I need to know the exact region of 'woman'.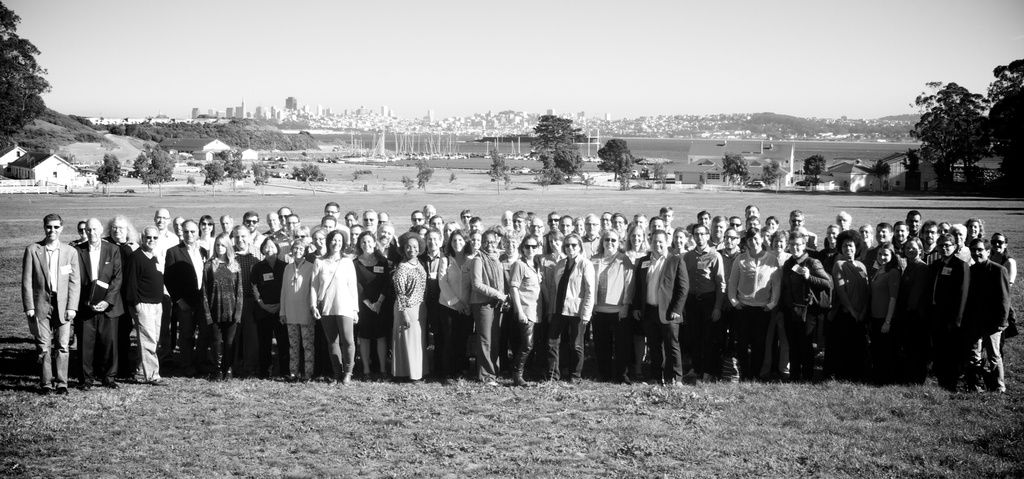
Region: [730, 227, 780, 377].
